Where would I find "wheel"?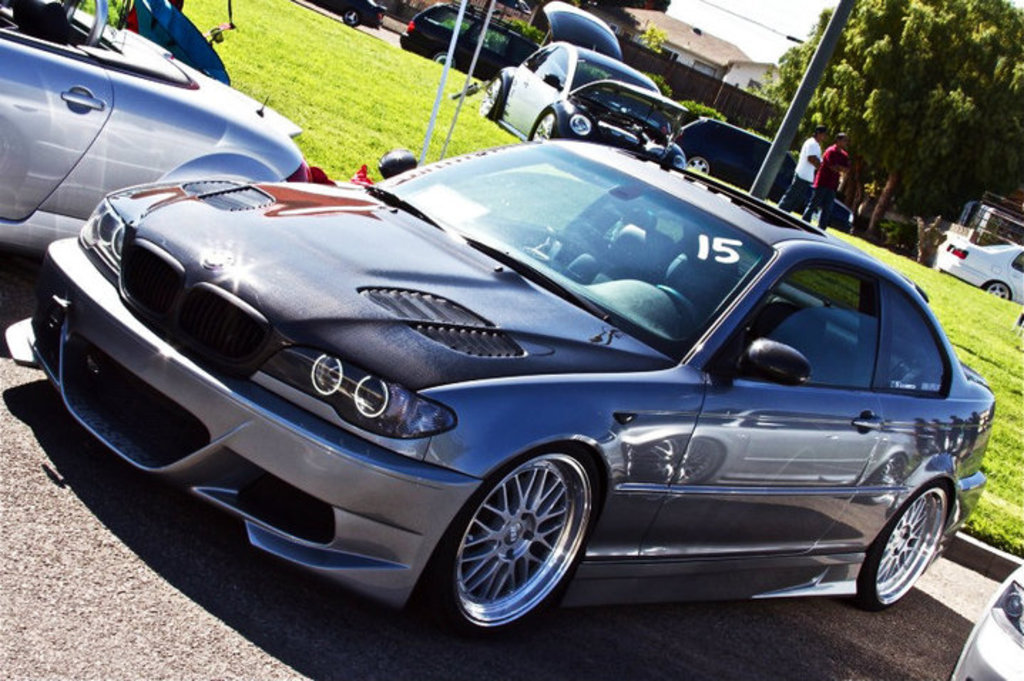
At x1=339 y1=1 x2=363 y2=27.
